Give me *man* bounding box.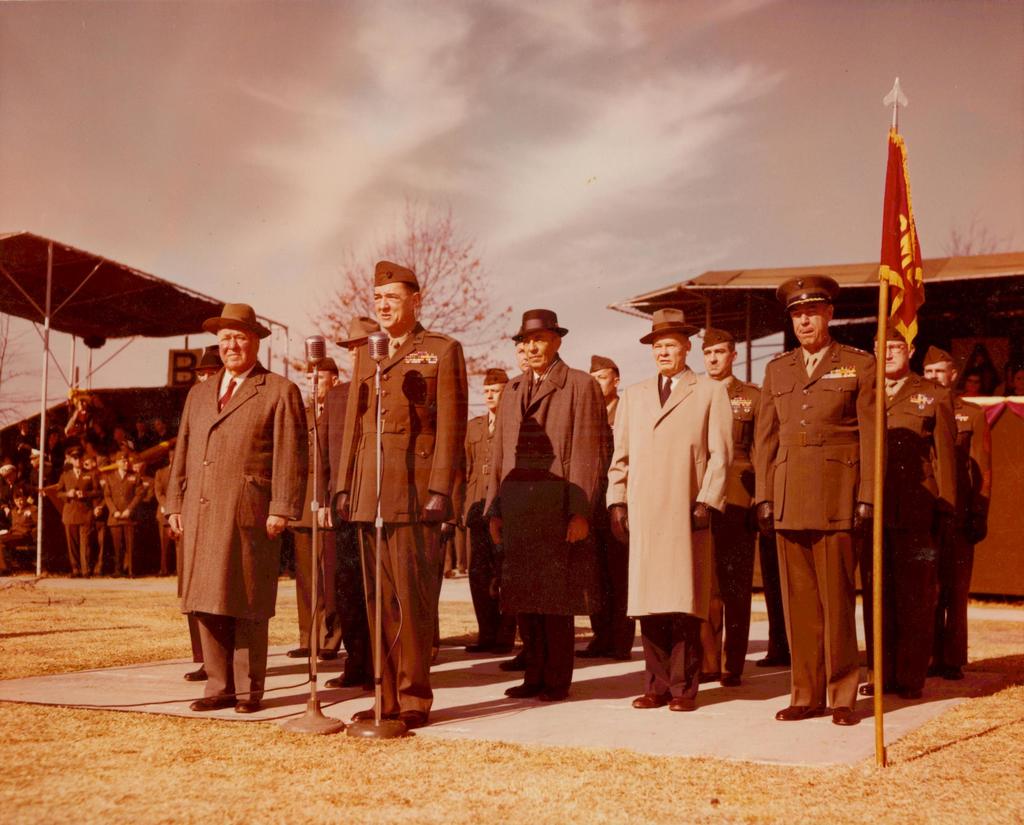
crop(56, 444, 96, 577).
